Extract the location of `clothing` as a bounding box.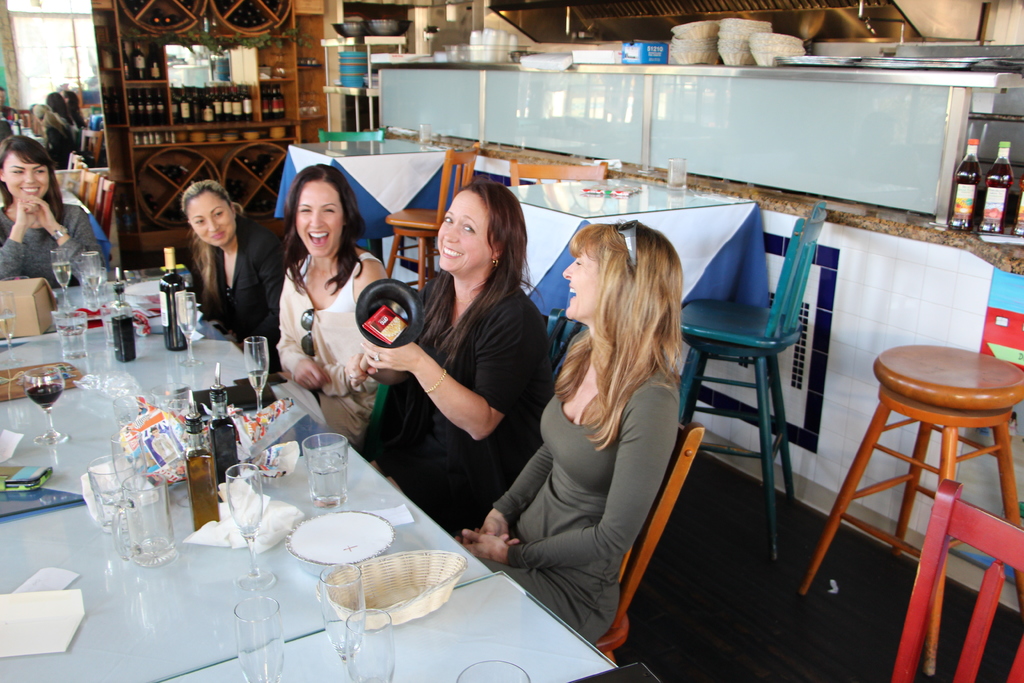
box=[275, 252, 385, 450].
